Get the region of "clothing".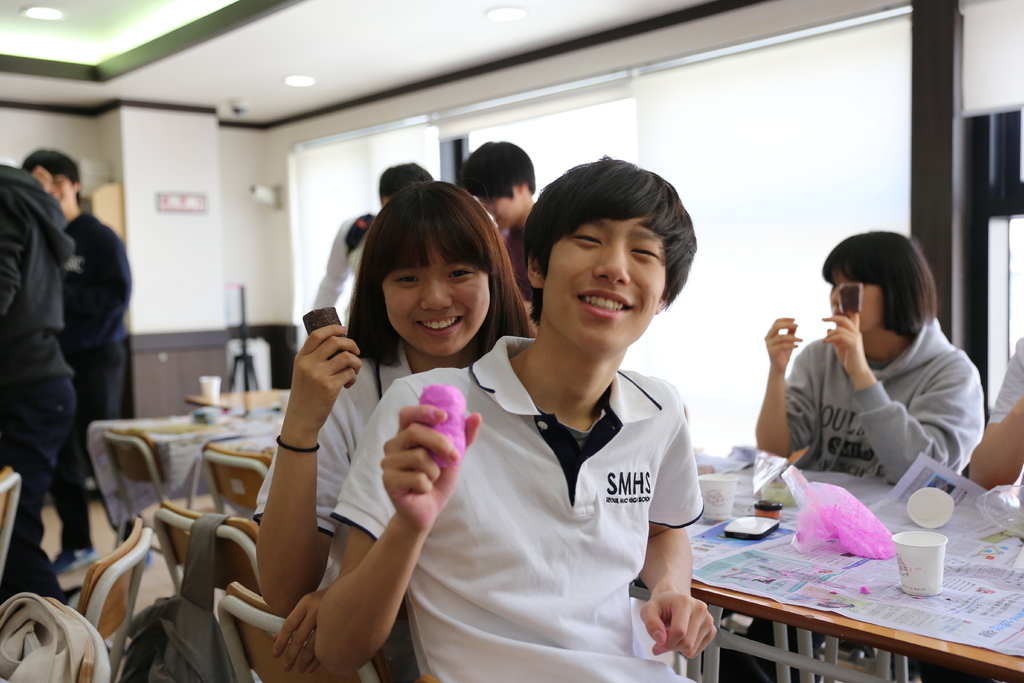
detection(332, 331, 703, 682).
